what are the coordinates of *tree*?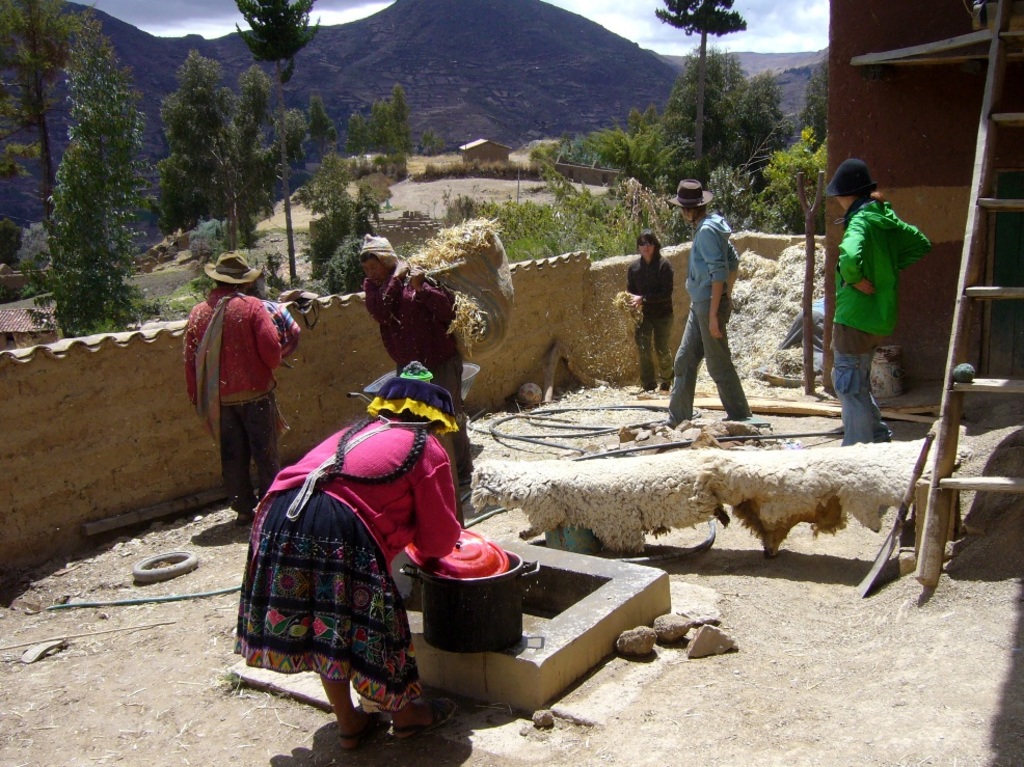
BBox(0, 0, 106, 283).
